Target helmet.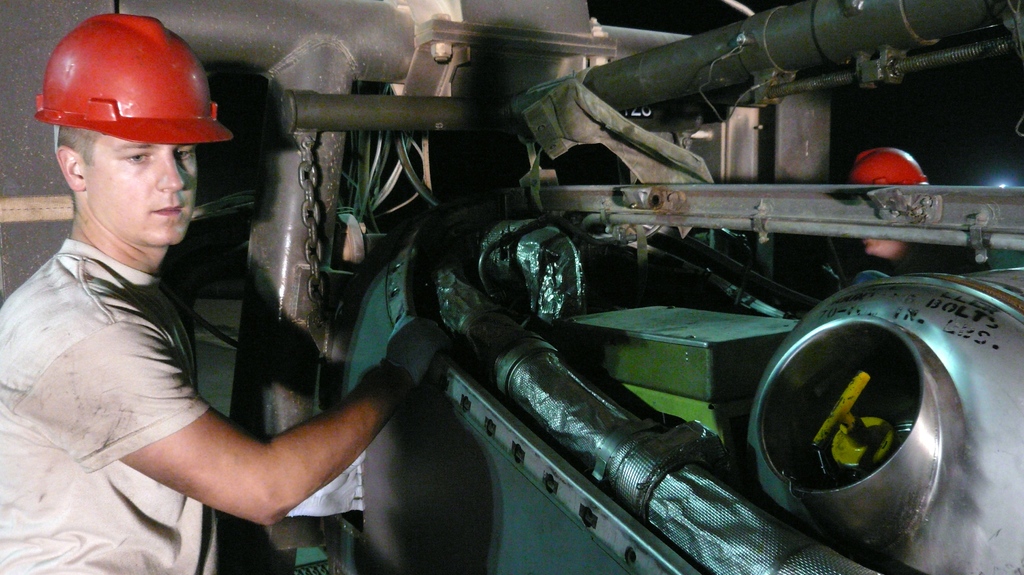
Target region: <bbox>32, 15, 231, 145</bbox>.
